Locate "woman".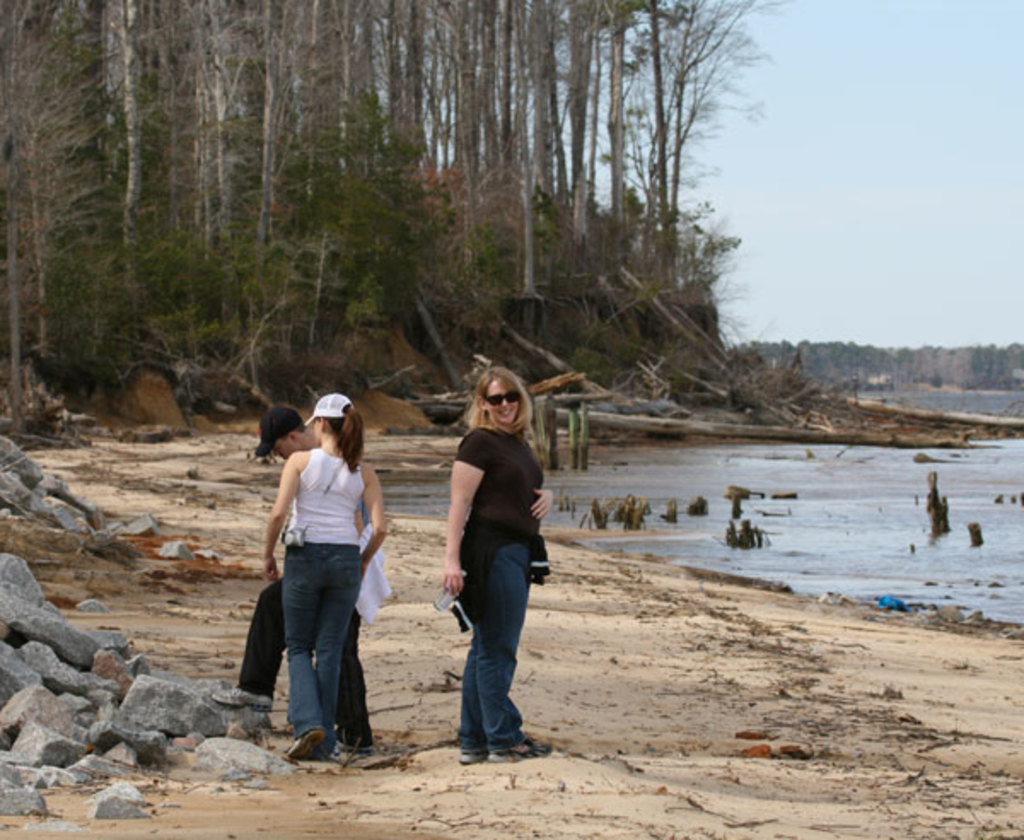
Bounding box: detection(415, 362, 544, 761).
